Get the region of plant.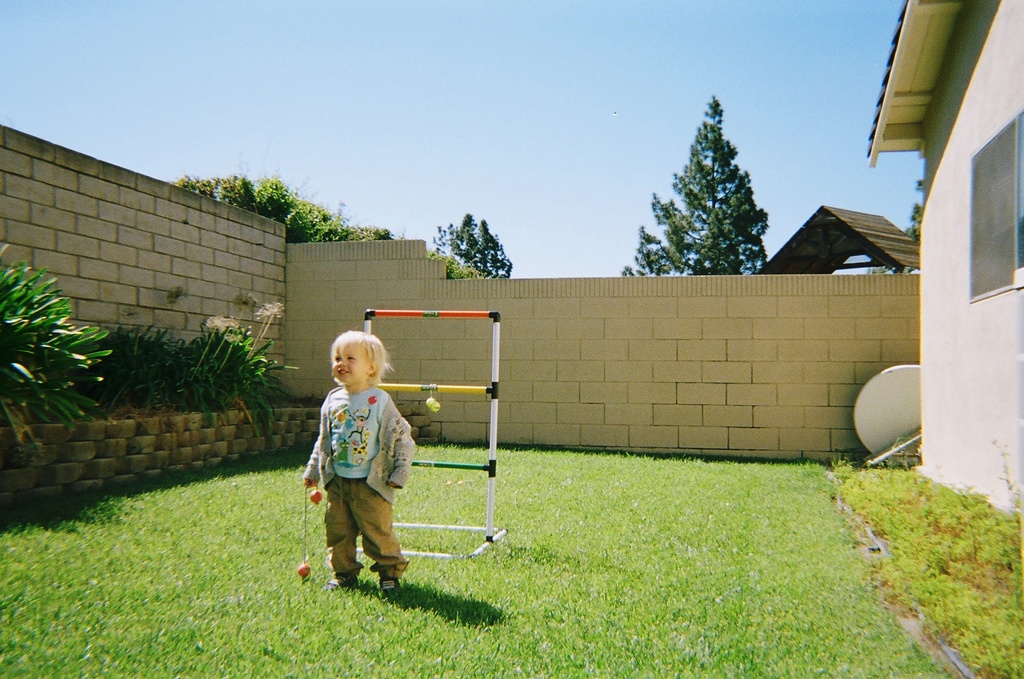
select_region(814, 419, 1023, 678).
